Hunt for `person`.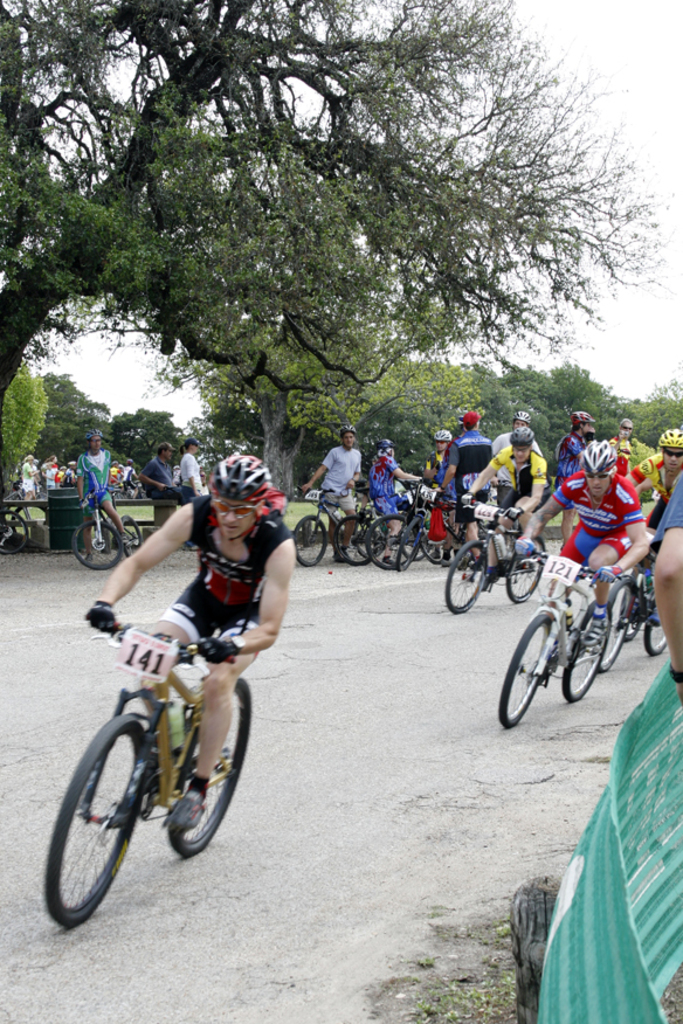
Hunted down at bbox=(64, 428, 118, 566).
